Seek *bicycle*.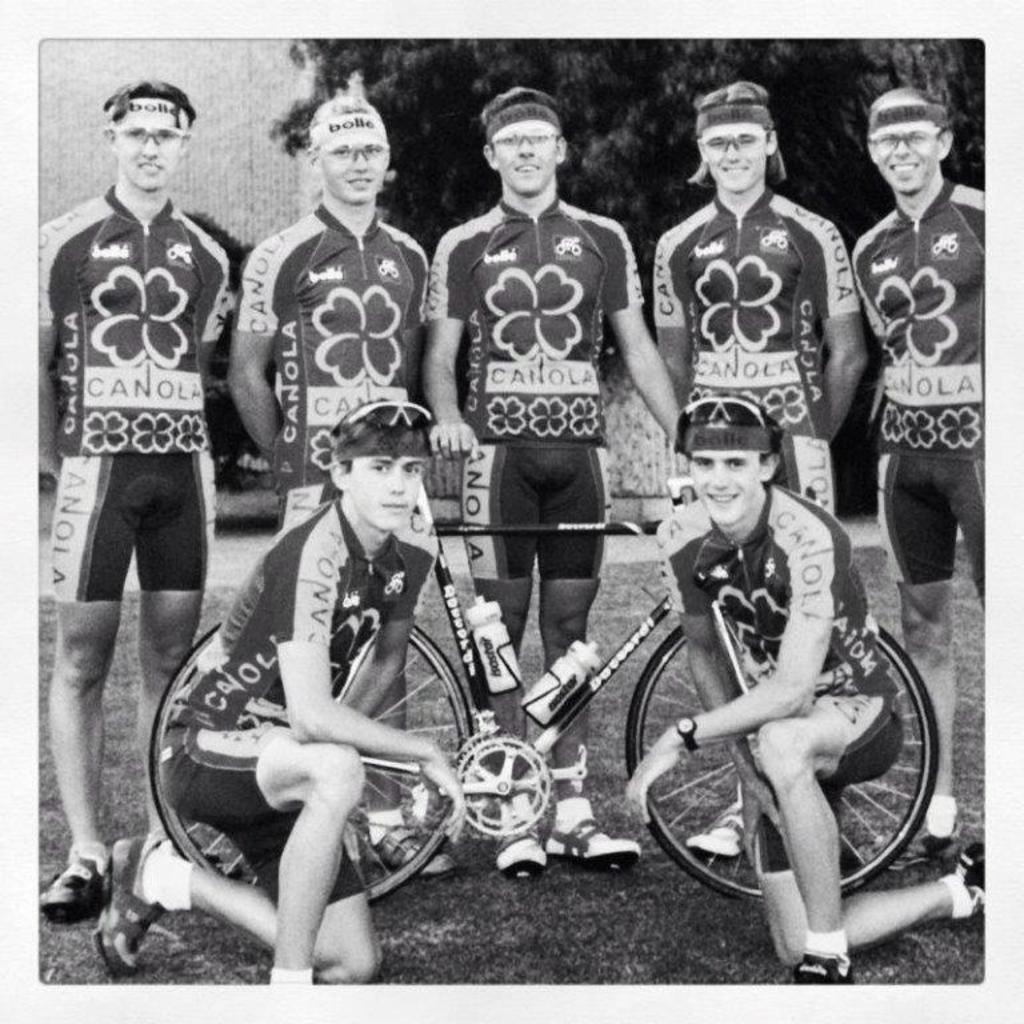
detection(149, 475, 945, 900).
